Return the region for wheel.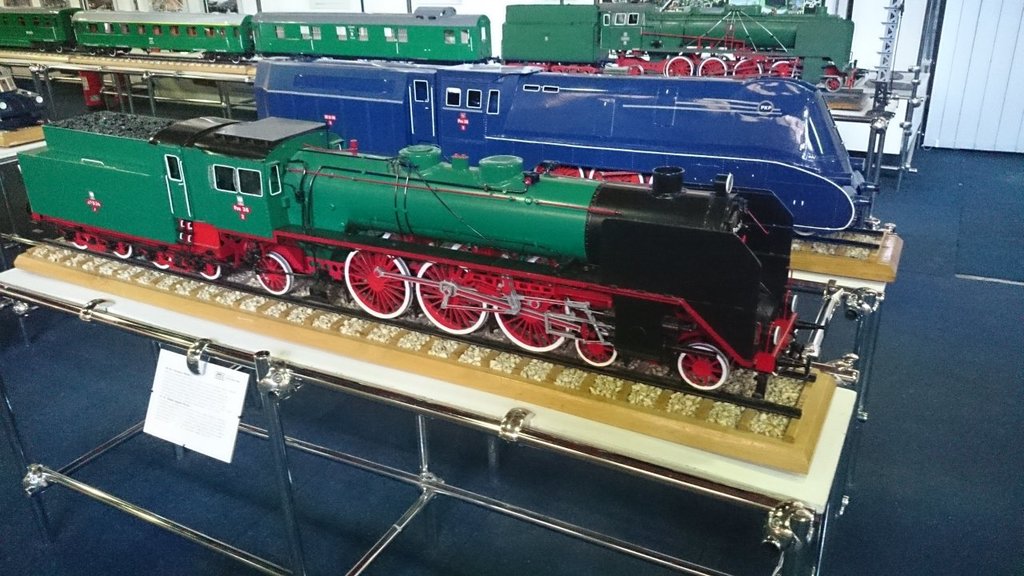
x1=574 y1=329 x2=616 y2=368.
